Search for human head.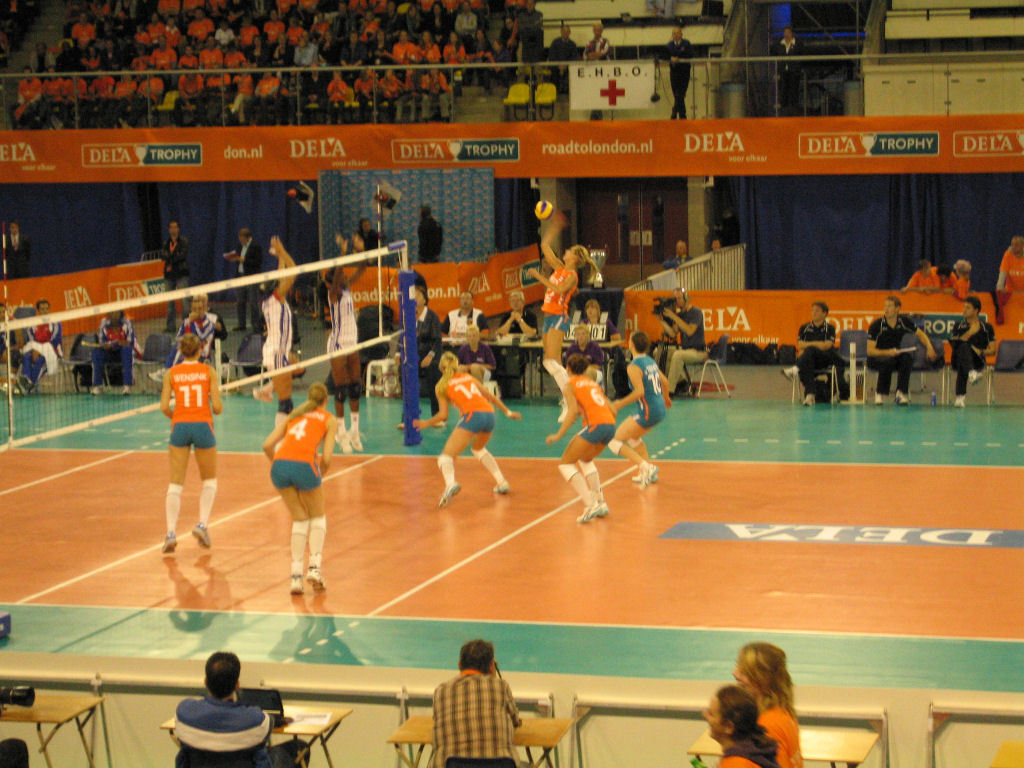
Found at rect(303, 381, 328, 407).
